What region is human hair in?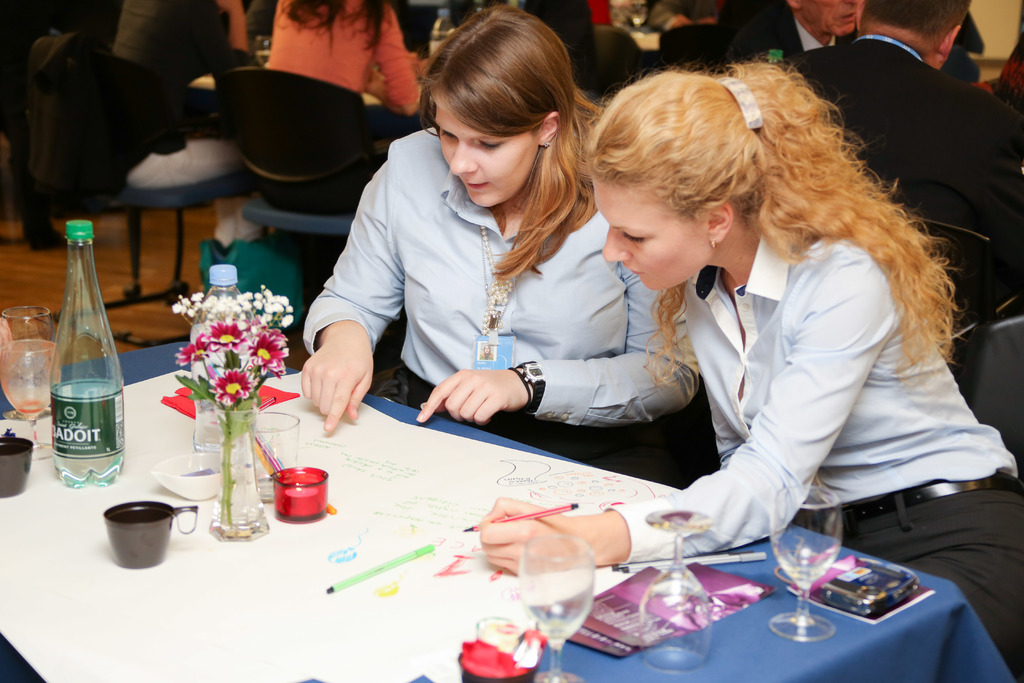
<region>410, 0, 609, 283</region>.
